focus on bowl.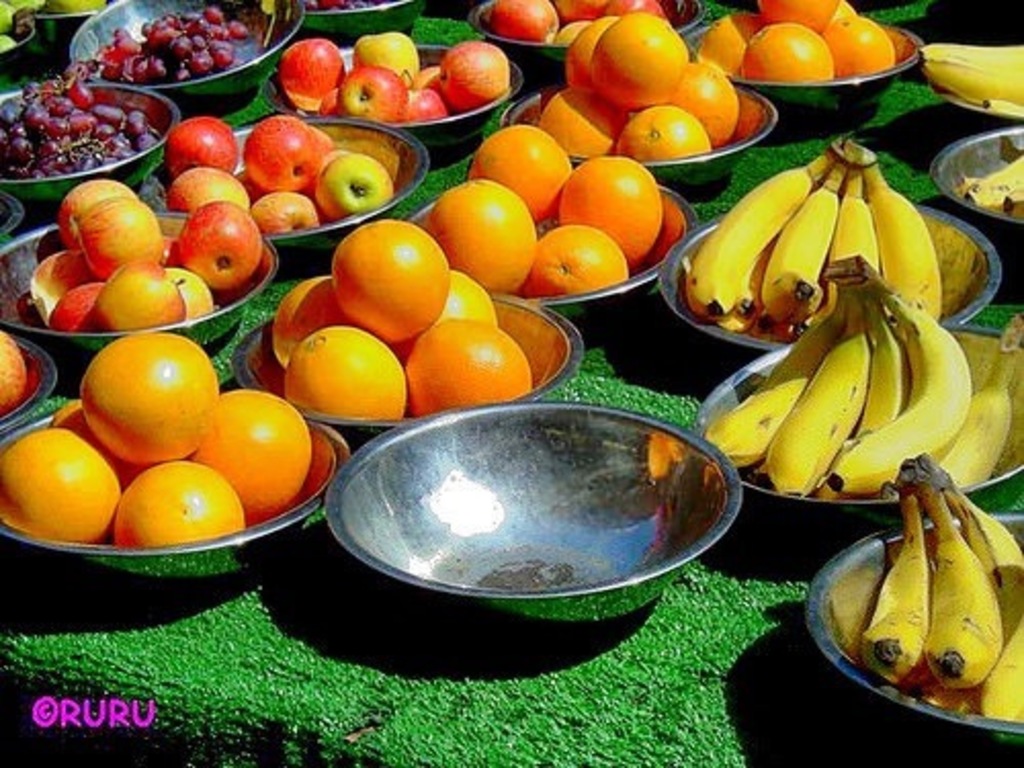
Focused at x1=944, y1=90, x2=1022, y2=123.
